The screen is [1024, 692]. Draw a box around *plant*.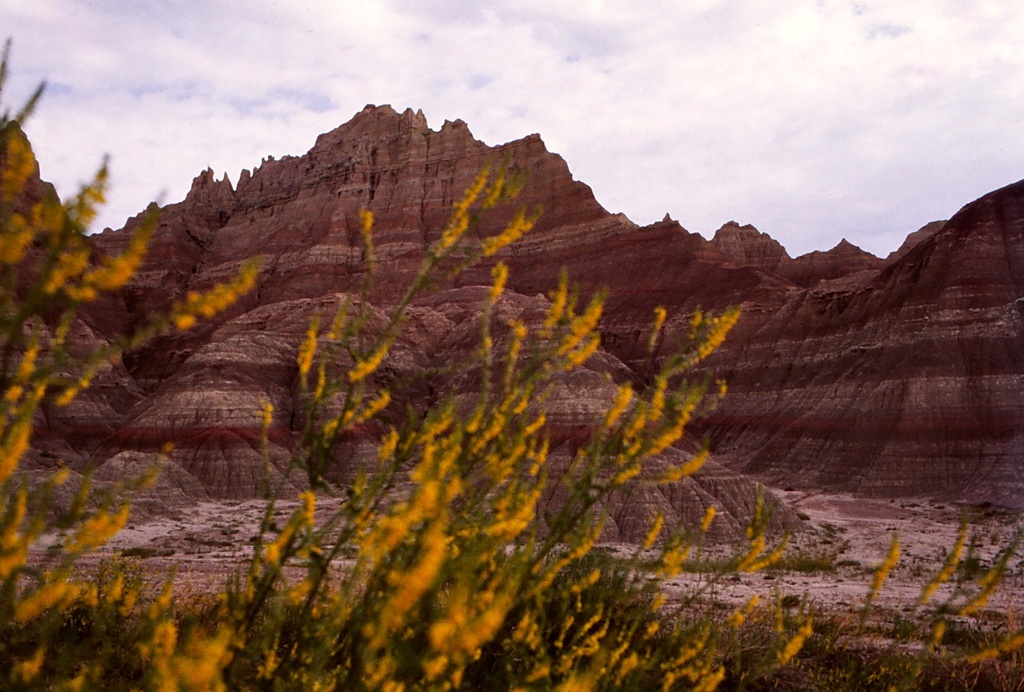
BBox(265, 160, 824, 691).
